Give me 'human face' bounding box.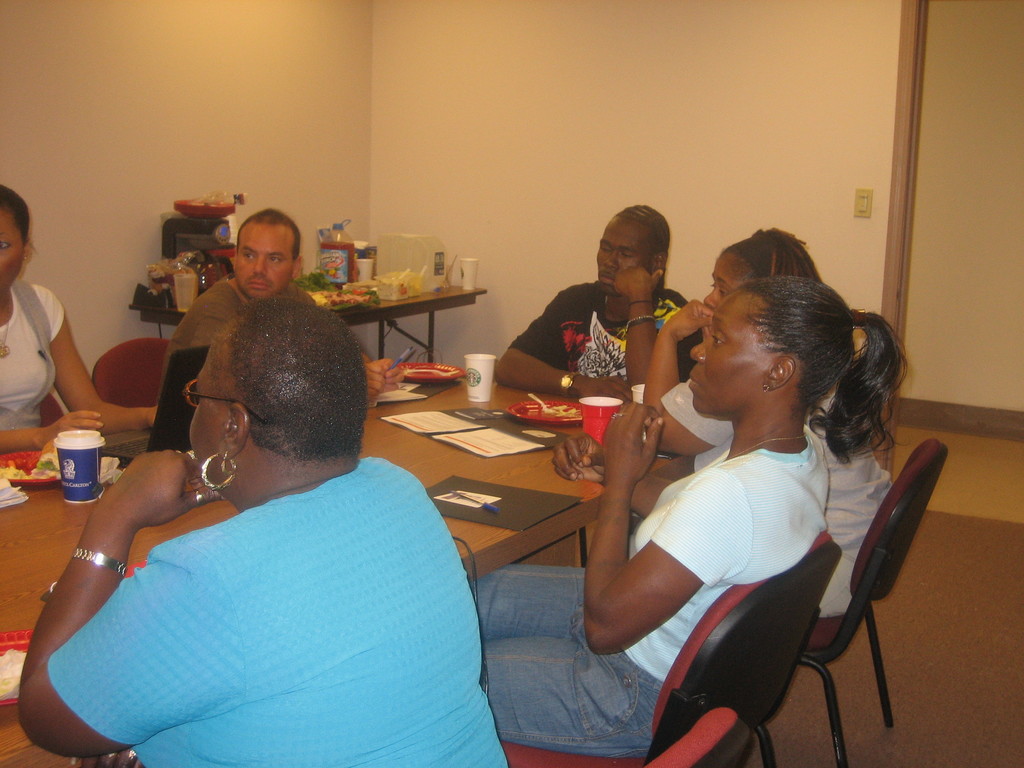
detection(677, 296, 764, 413).
